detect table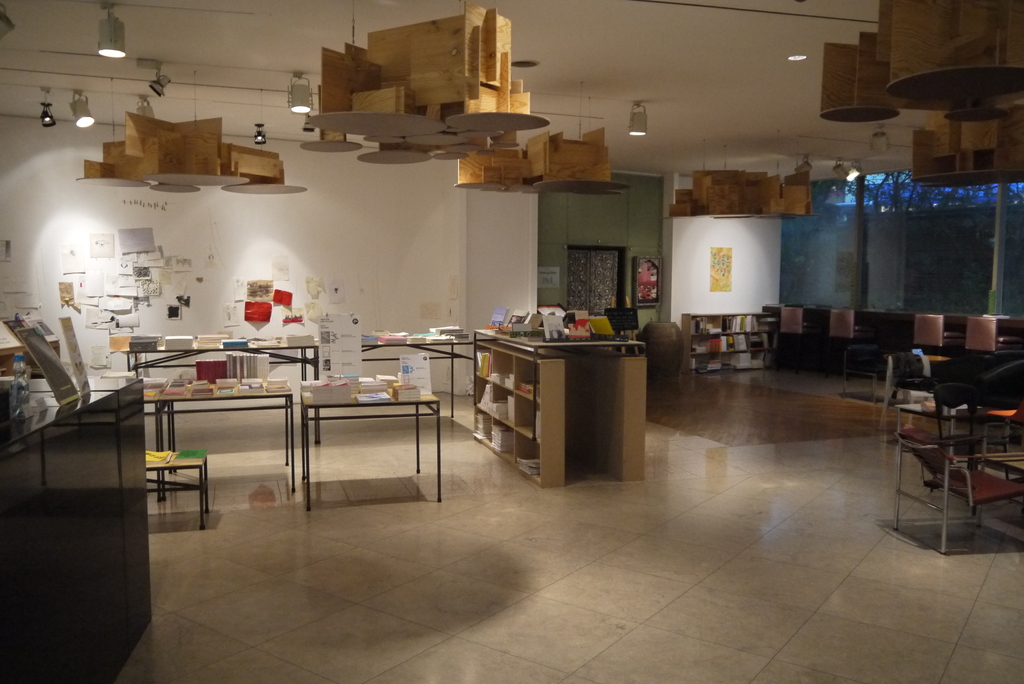
box(145, 380, 295, 496)
